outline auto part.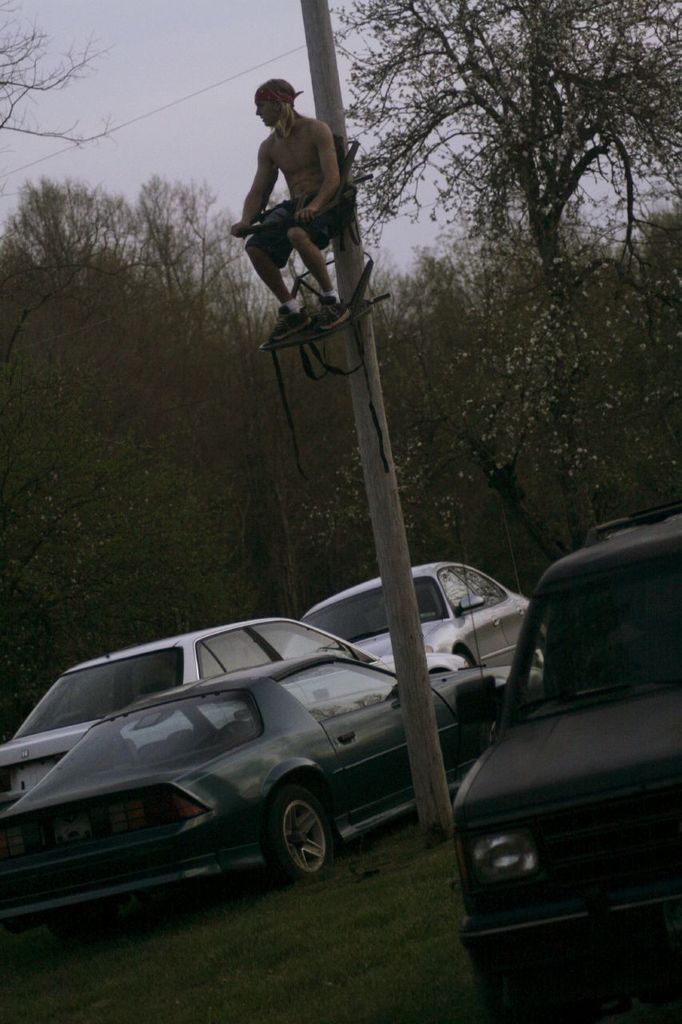
Outline: 197, 621, 368, 681.
